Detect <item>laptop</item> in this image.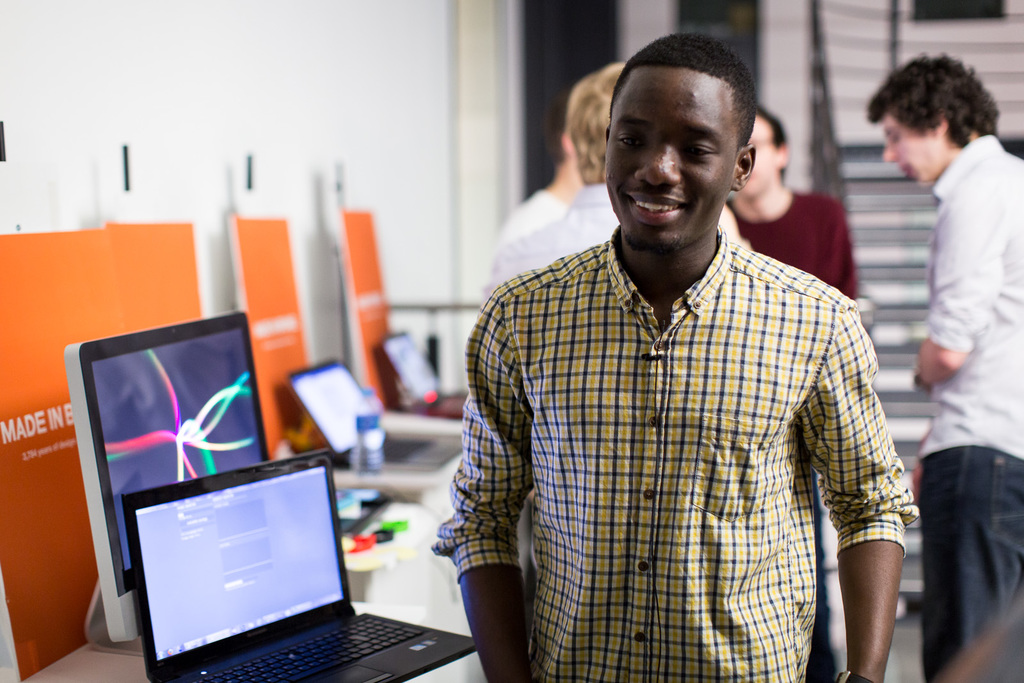
Detection: (121, 445, 477, 682).
